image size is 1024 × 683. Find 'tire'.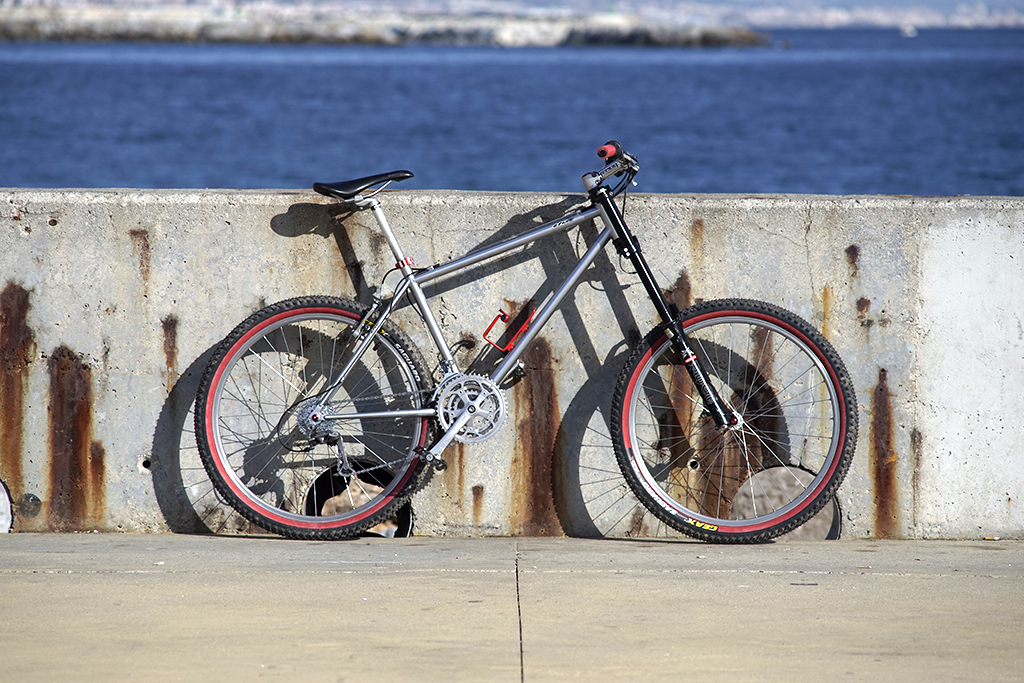
172/286/448/543.
